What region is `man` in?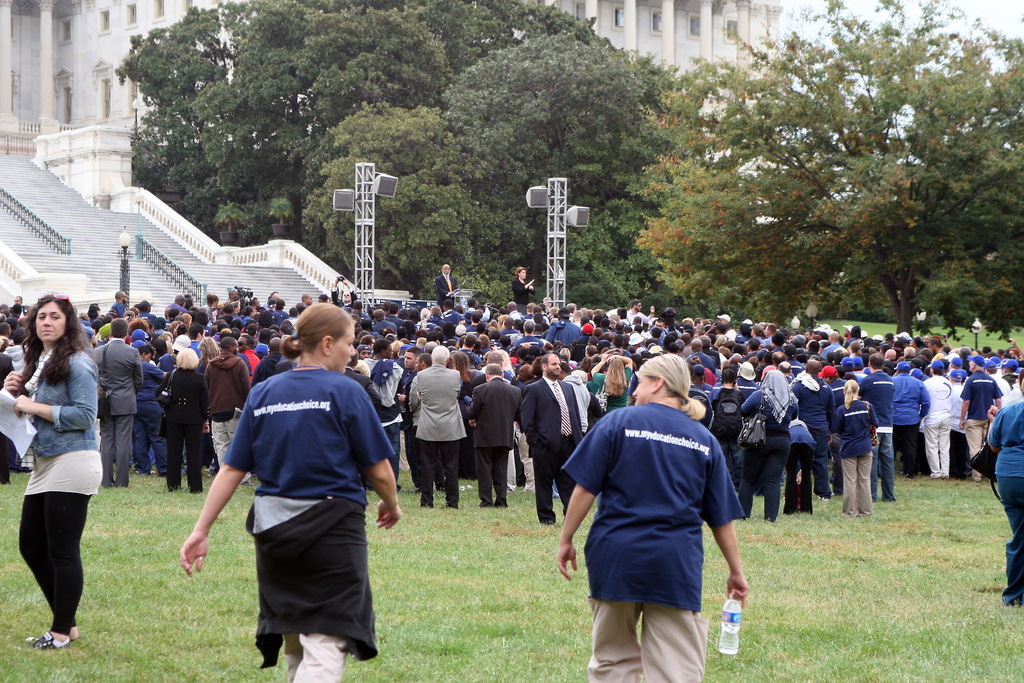
detection(760, 321, 780, 350).
